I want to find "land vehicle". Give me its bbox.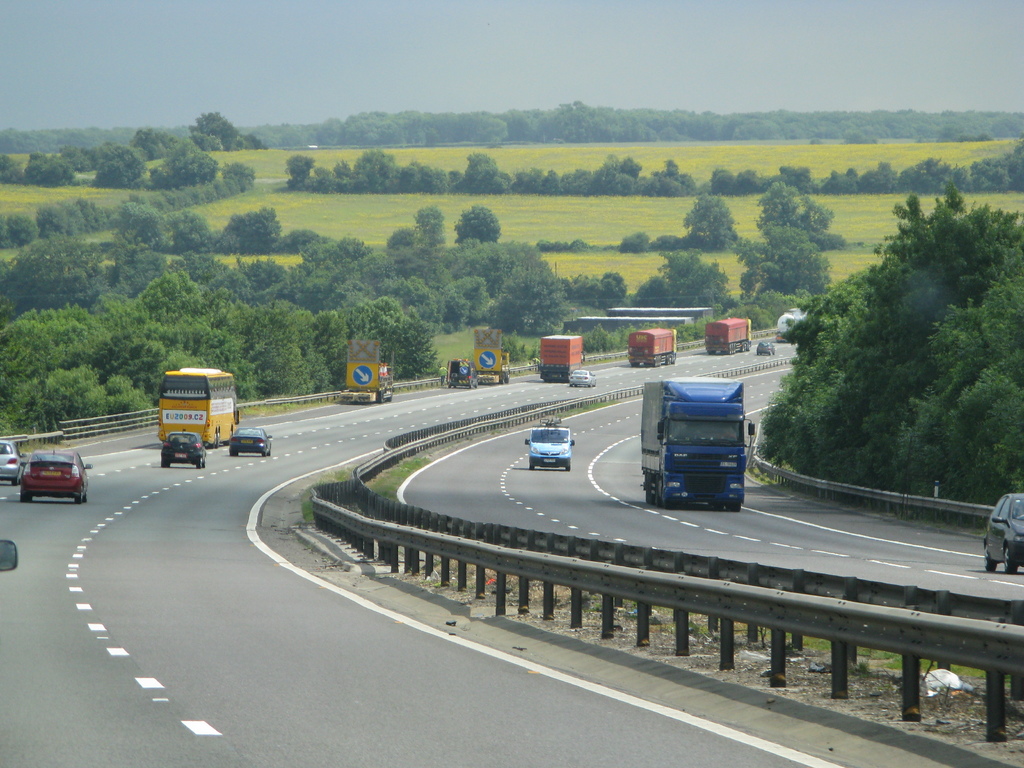
Rect(754, 339, 775, 357).
